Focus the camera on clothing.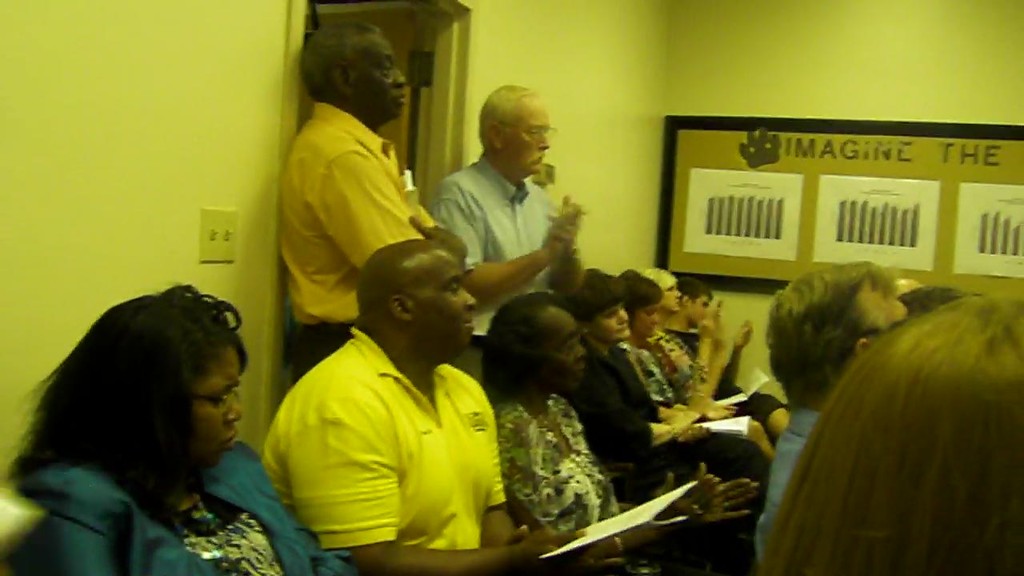
Focus region: detection(489, 374, 632, 571).
